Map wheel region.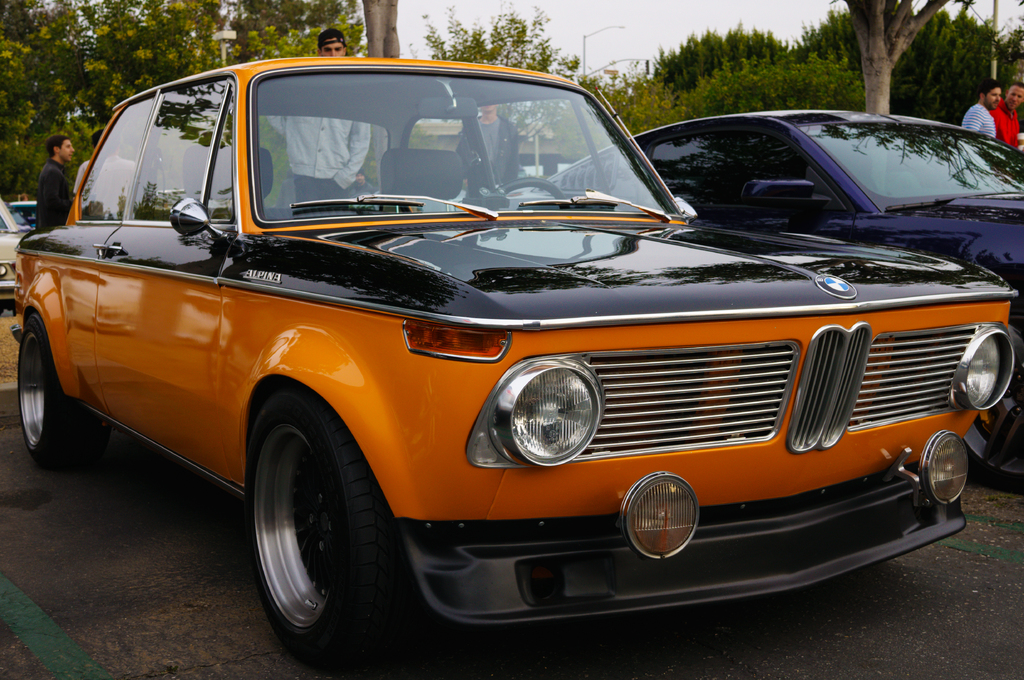
Mapped to l=493, t=177, r=563, b=202.
